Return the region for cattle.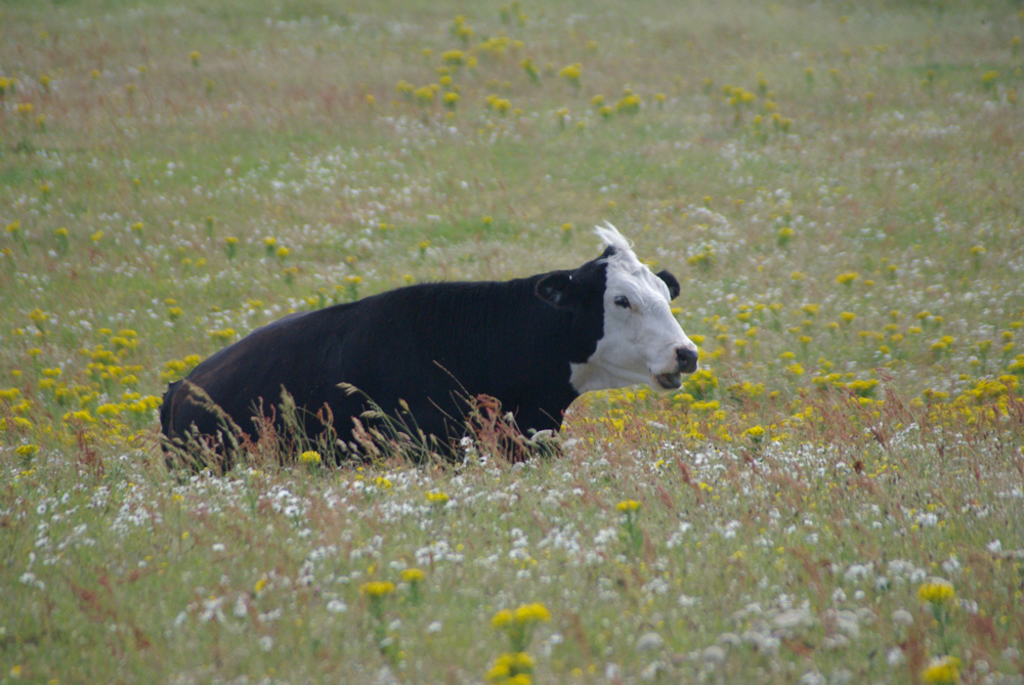
BBox(151, 213, 711, 484).
